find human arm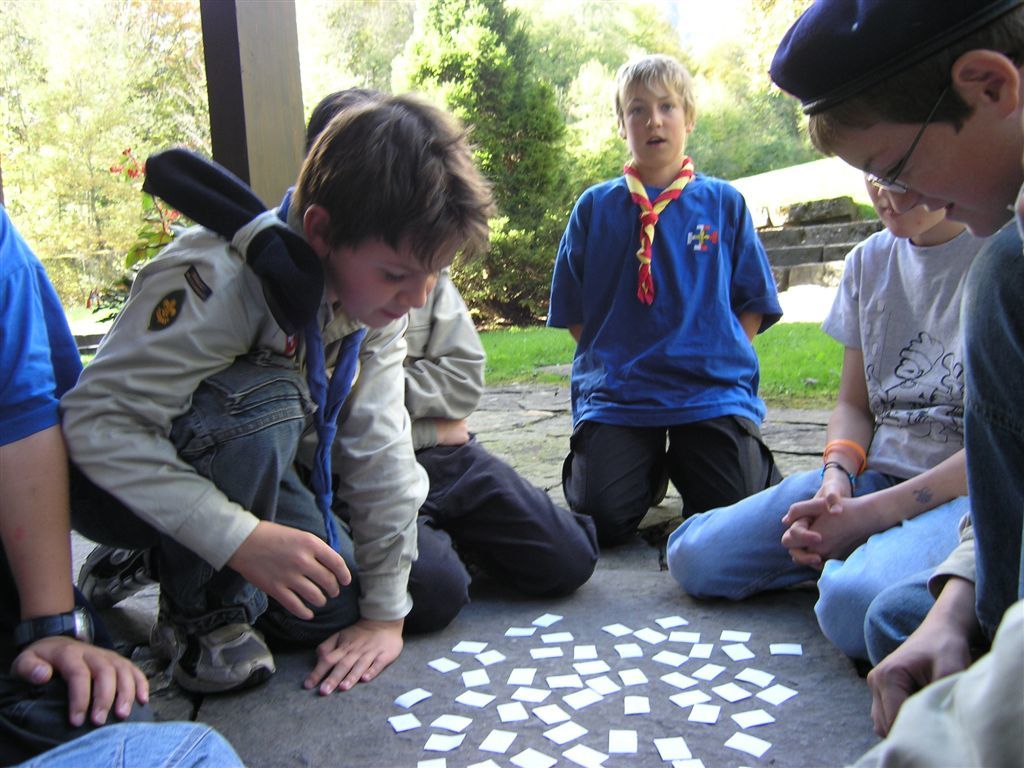
[left=726, top=190, right=783, bottom=342]
